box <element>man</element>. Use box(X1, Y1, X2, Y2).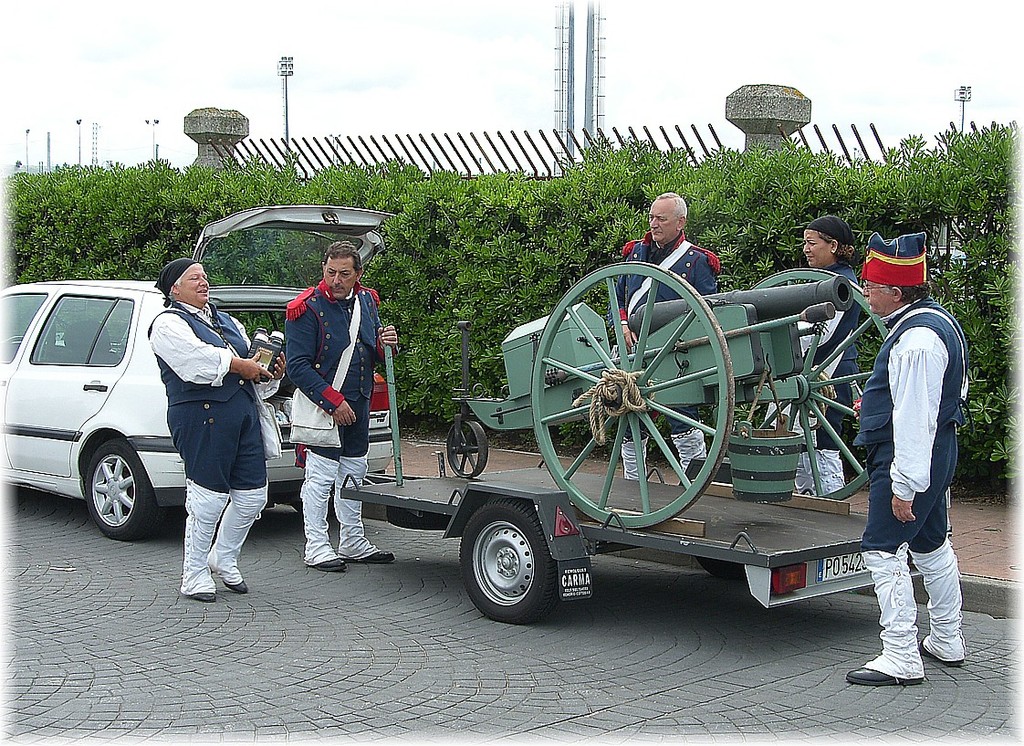
box(613, 194, 722, 484).
